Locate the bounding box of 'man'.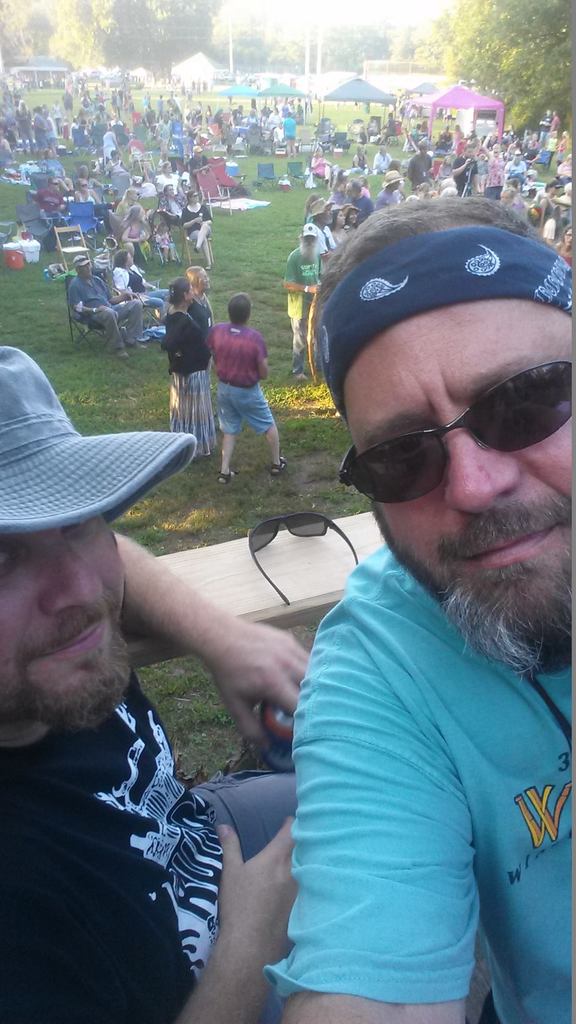
Bounding box: left=63, top=259, right=148, bottom=360.
